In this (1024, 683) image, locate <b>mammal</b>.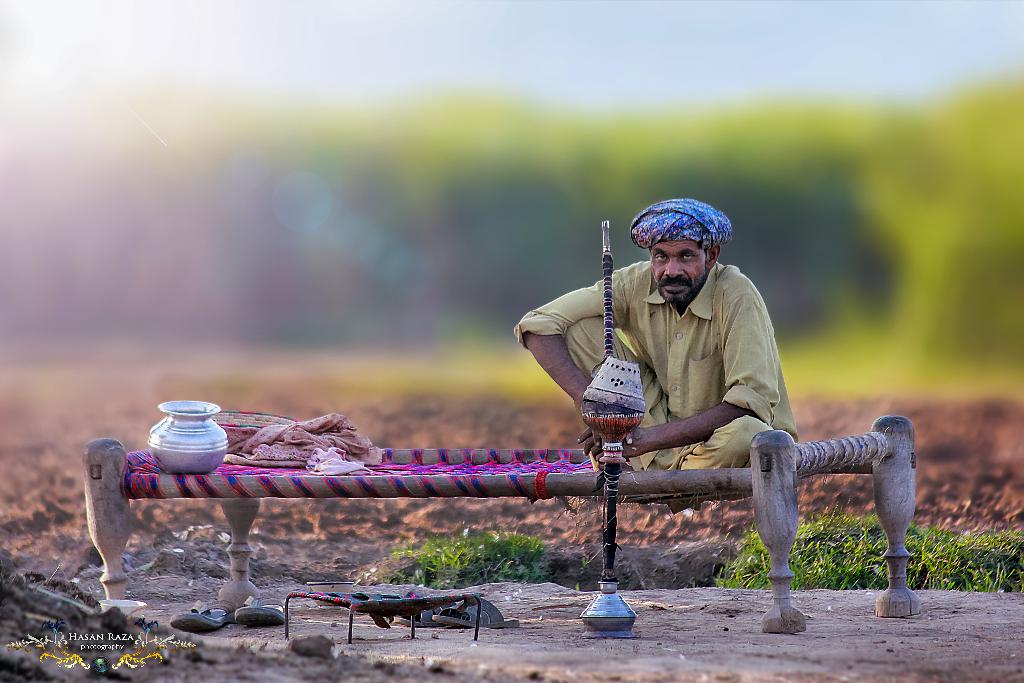
Bounding box: 516, 224, 835, 533.
